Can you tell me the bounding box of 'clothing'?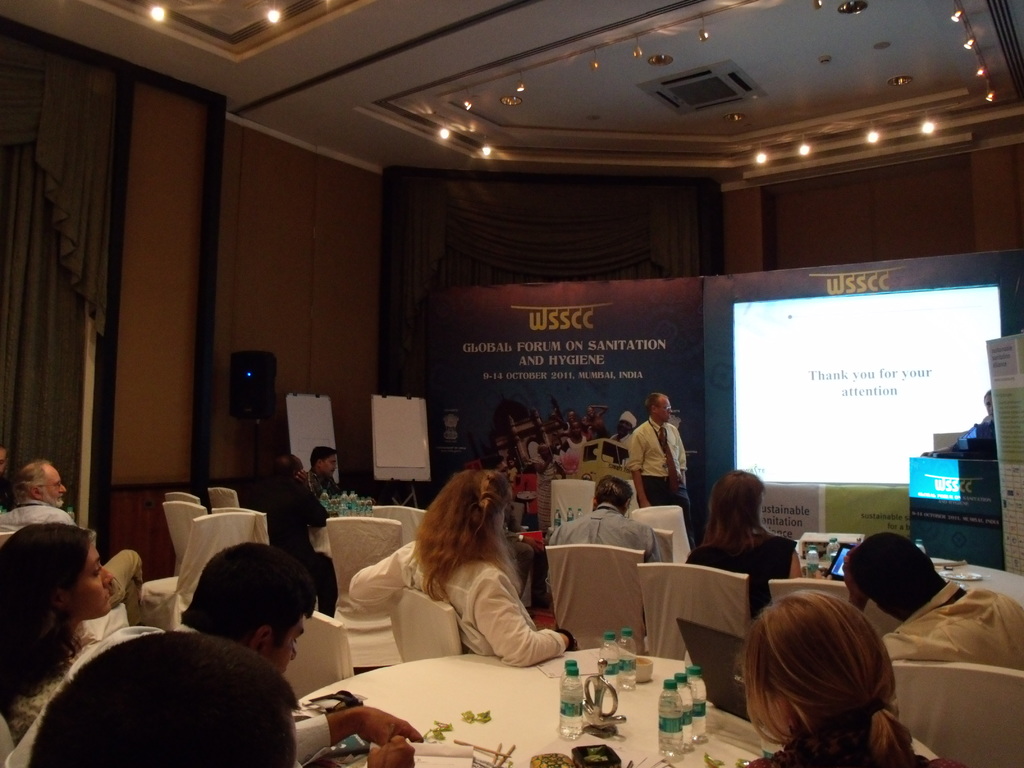
[left=0, top=630, right=102, bottom=731].
